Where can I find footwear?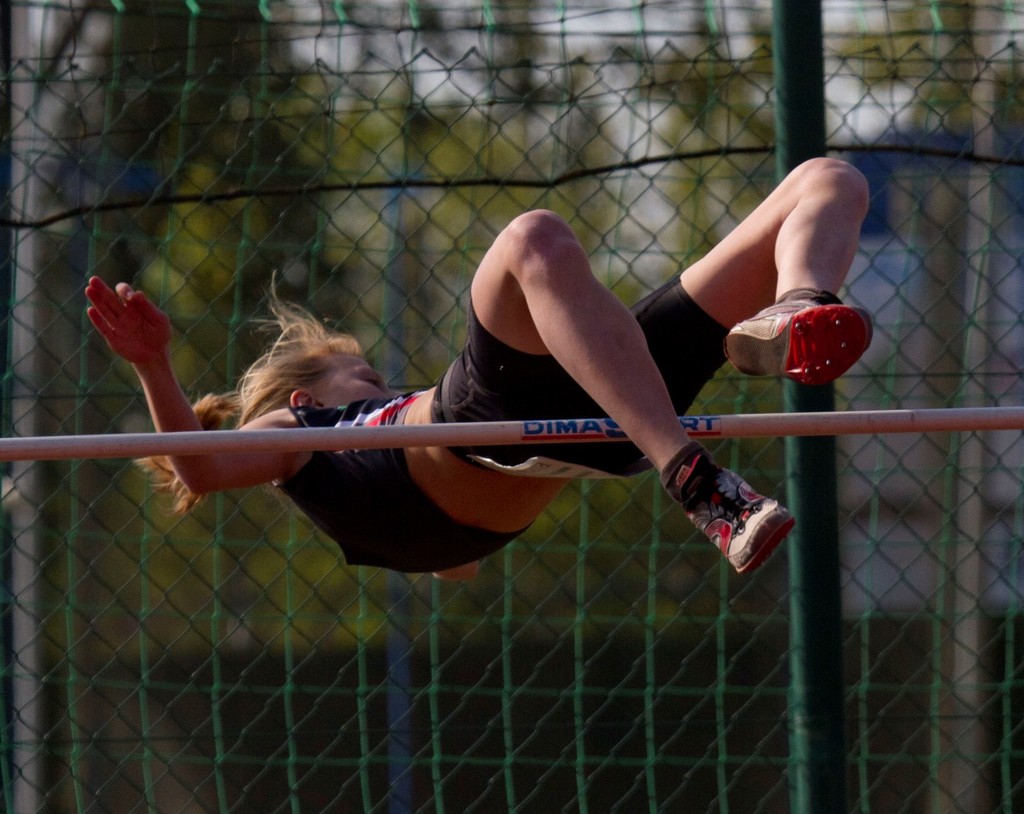
You can find it at {"left": 701, "top": 474, "right": 802, "bottom": 571}.
